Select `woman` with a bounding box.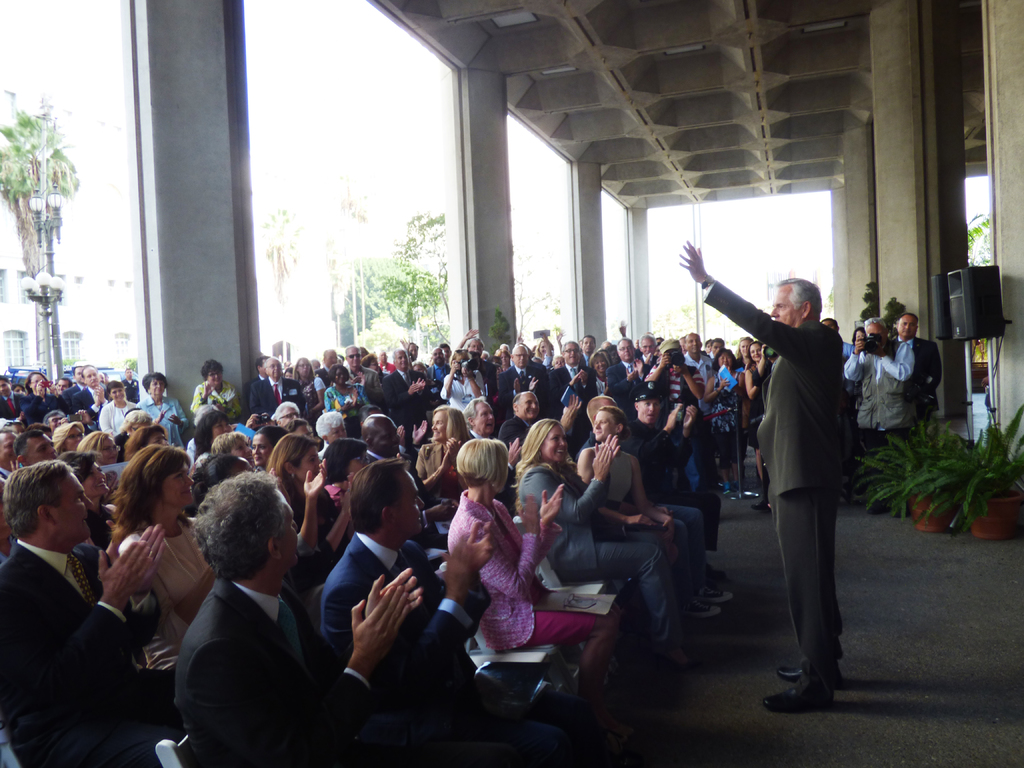
region(10, 380, 26, 396).
